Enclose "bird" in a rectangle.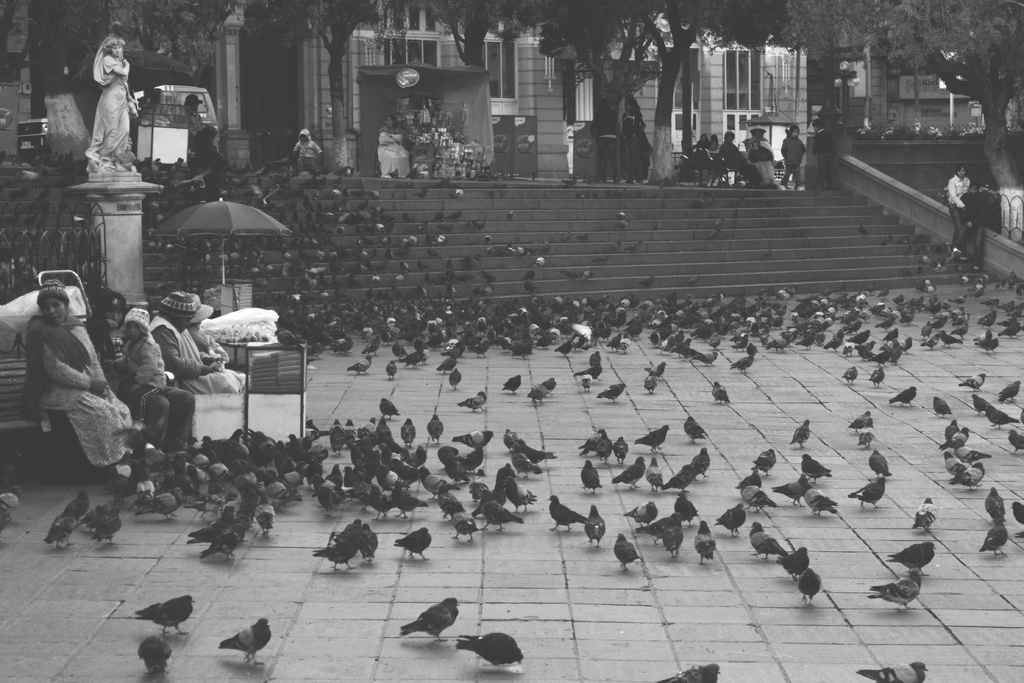
x1=577, y1=431, x2=602, y2=450.
